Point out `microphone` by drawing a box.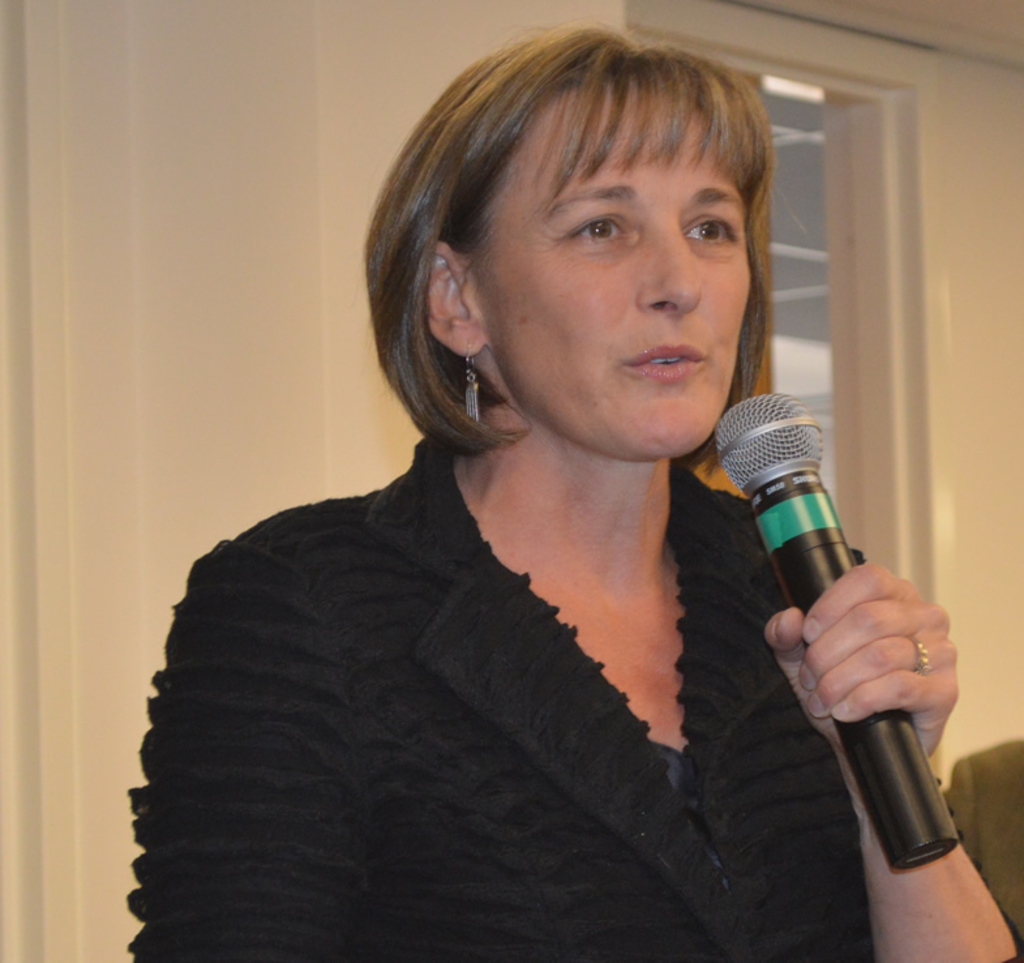
<box>714,385,957,874</box>.
